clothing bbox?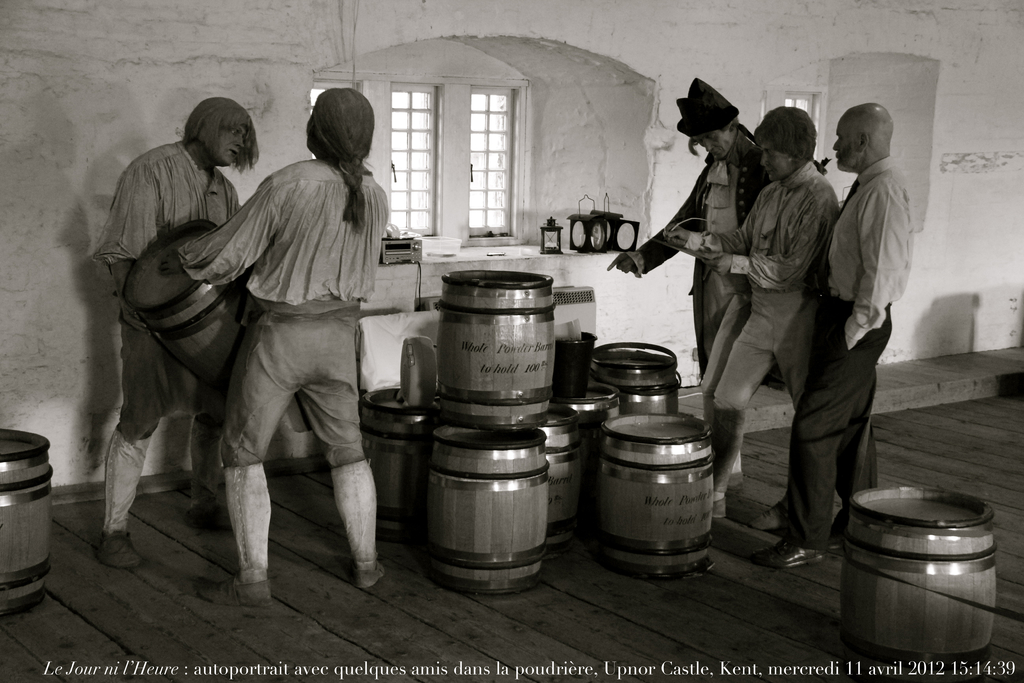
bbox=[88, 142, 241, 447]
